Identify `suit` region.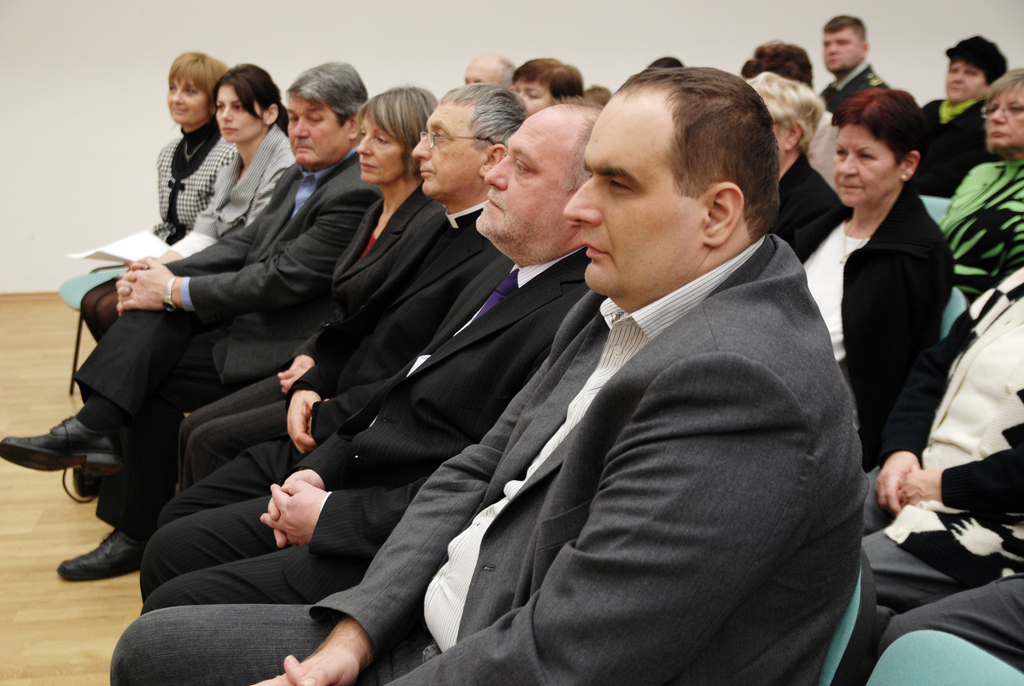
Region: <bbox>75, 140, 387, 539</bbox>.
